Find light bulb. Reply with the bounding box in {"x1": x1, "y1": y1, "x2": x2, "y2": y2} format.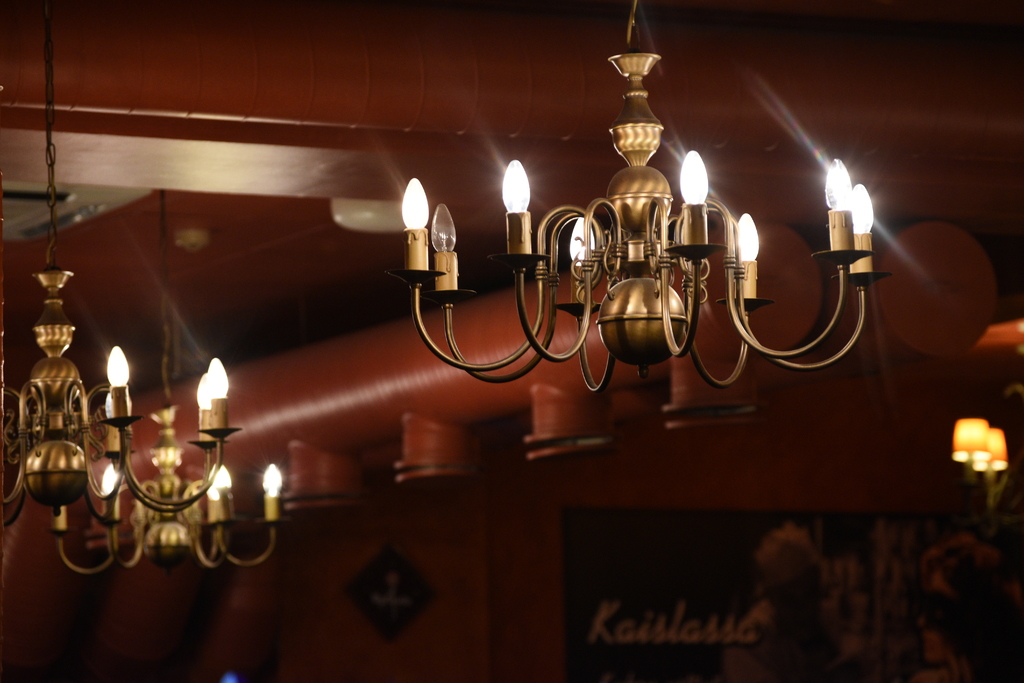
{"x1": 825, "y1": 158, "x2": 852, "y2": 211}.
